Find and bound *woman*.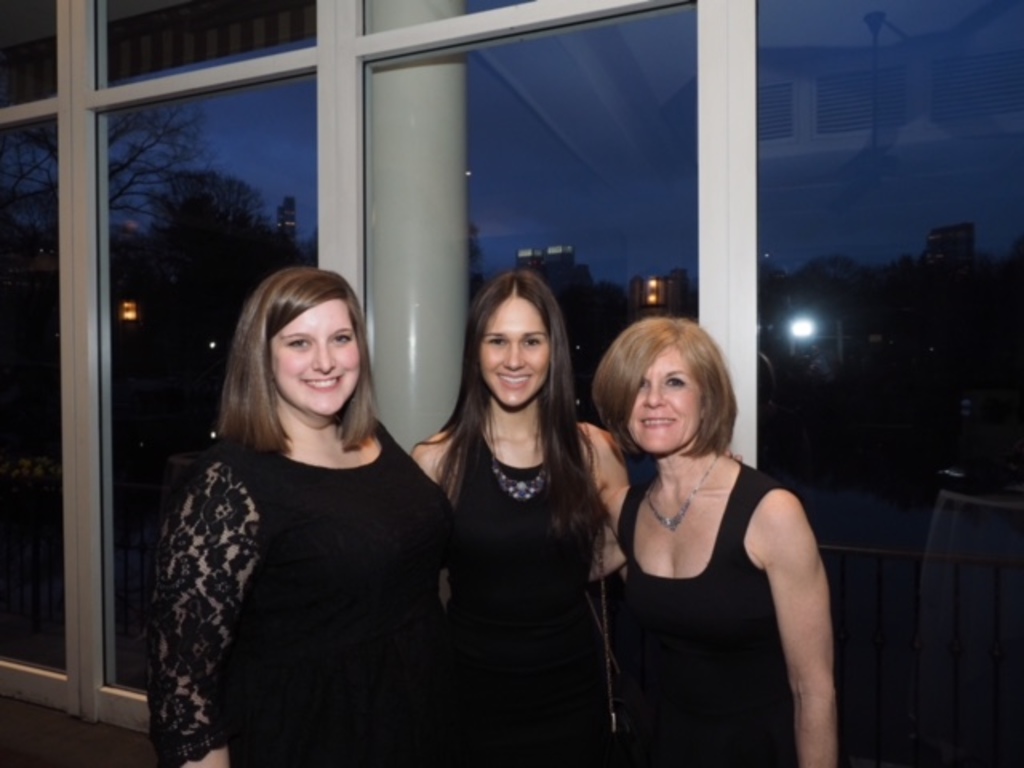
Bound: {"x1": 594, "y1": 298, "x2": 818, "y2": 767}.
